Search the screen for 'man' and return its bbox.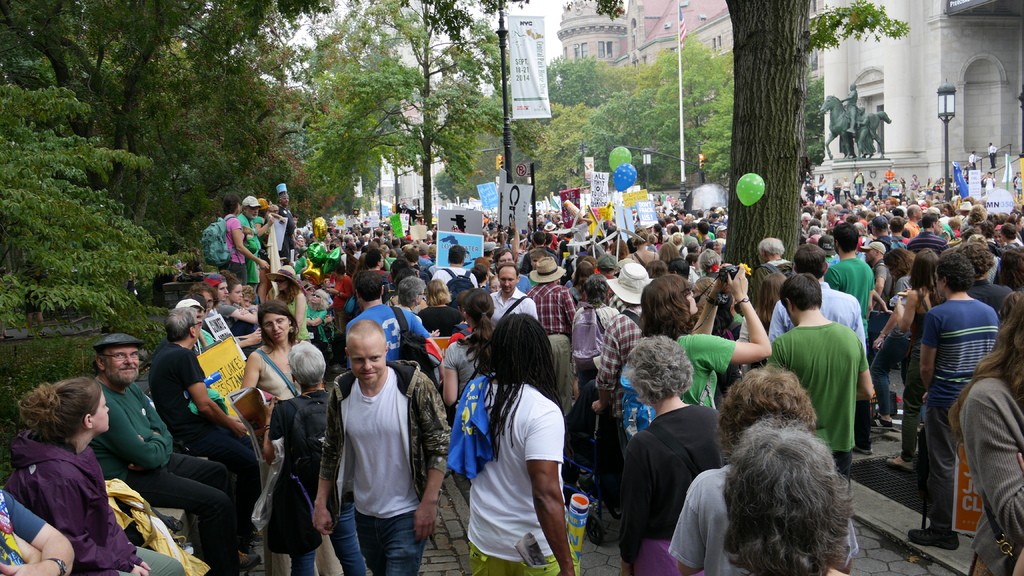
Found: x1=827, y1=224, x2=873, y2=461.
